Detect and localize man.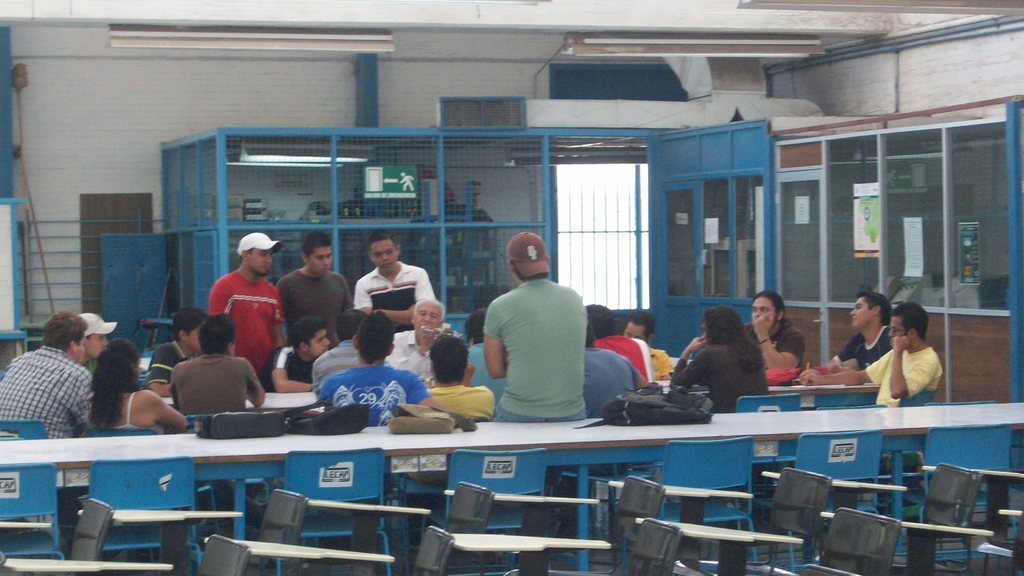
Localized at l=816, t=292, r=892, b=380.
